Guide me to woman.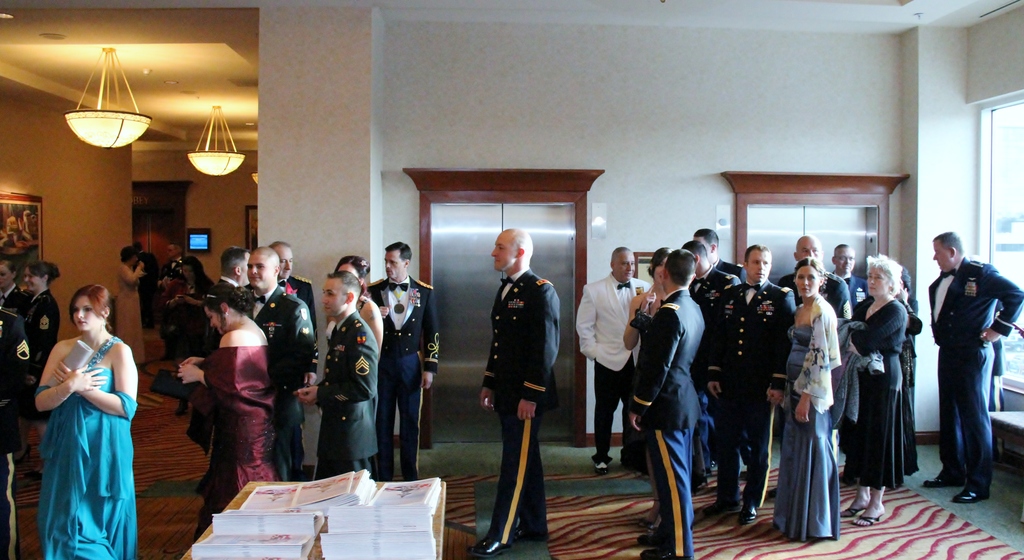
Guidance: BBox(619, 243, 671, 367).
